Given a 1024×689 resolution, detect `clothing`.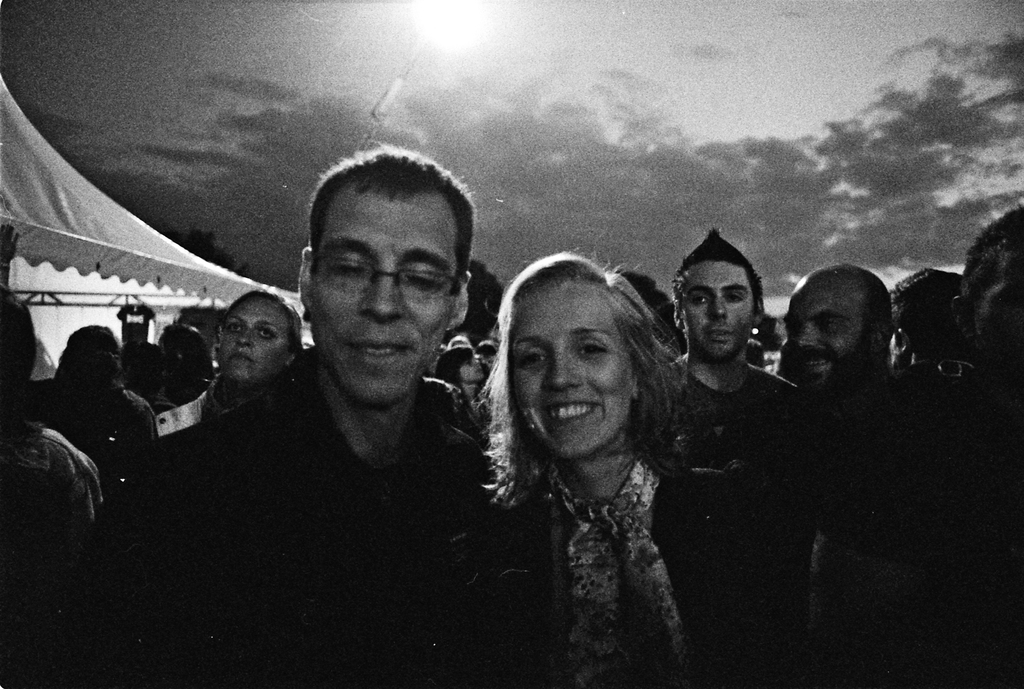
x1=154, y1=374, x2=235, y2=441.
